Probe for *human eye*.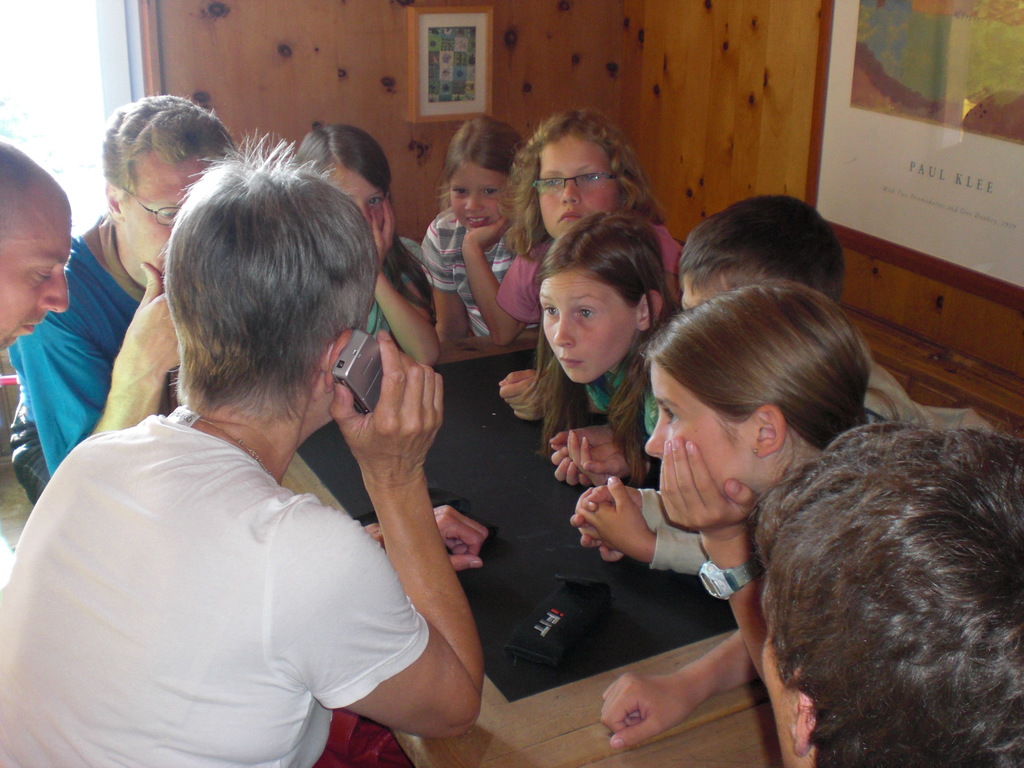
Probe result: x1=160, y1=206, x2=177, y2=217.
